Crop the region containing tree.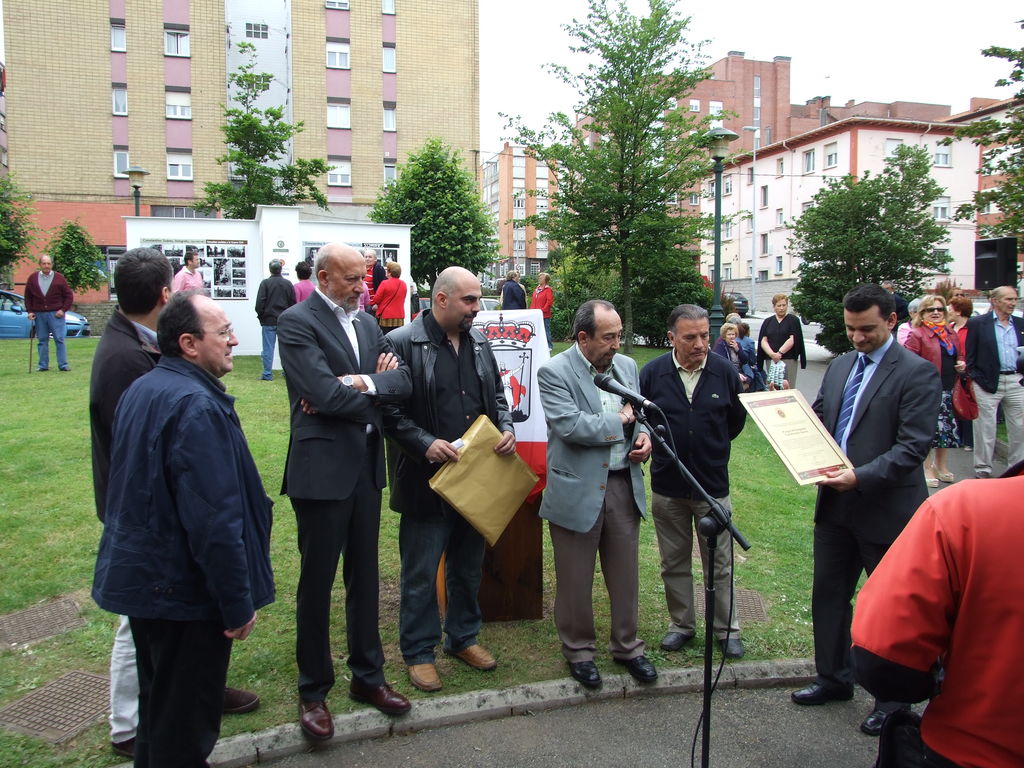
Crop region: [x1=45, y1=214, x2=108, y2=294].
